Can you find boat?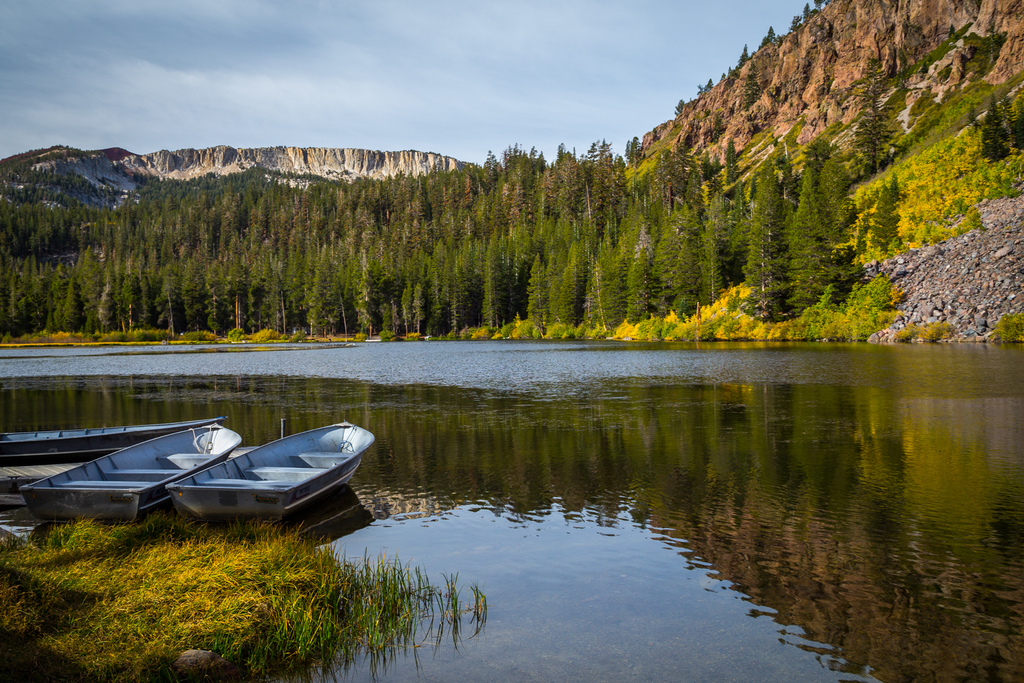
Yes, bounding box: Rect(0, 417, 221, 463).
